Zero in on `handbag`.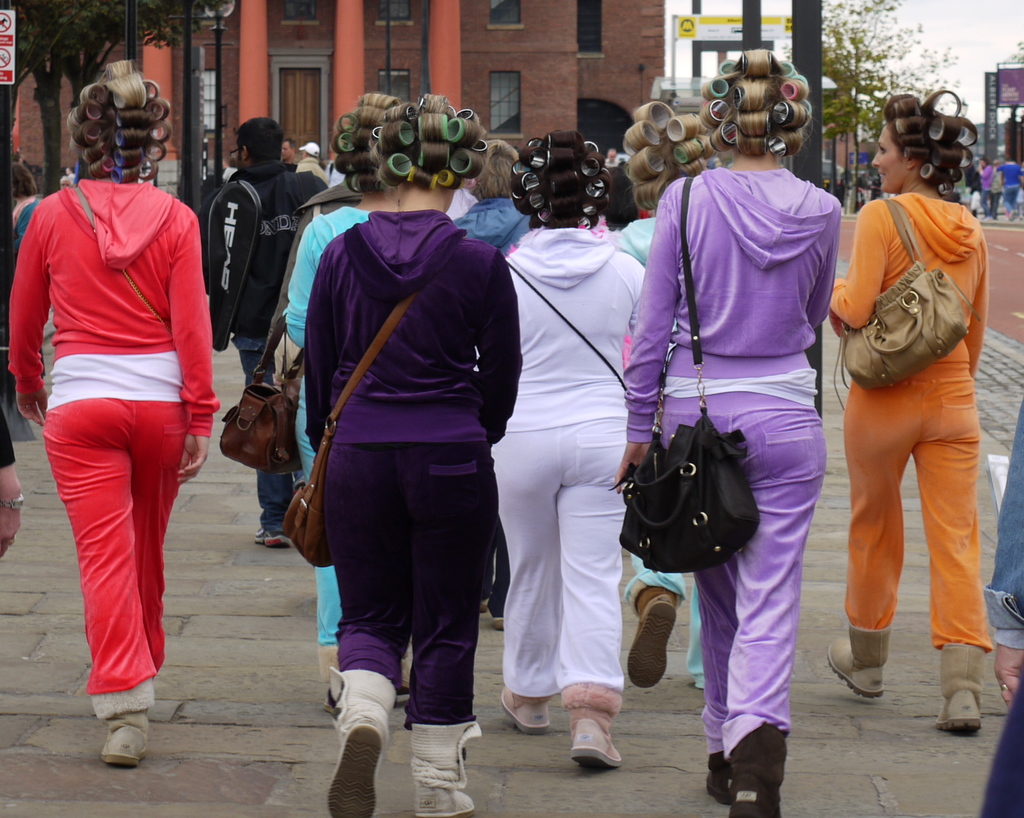
Zeroed in: BBox(276, 240, 452, 568).
